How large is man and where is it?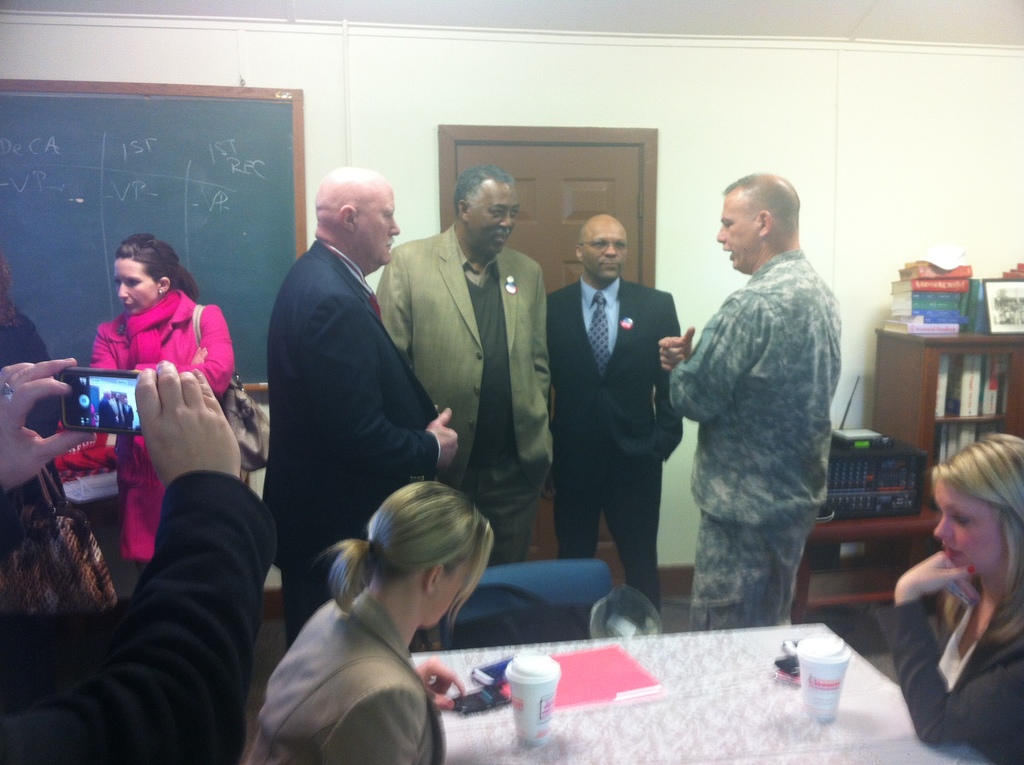
Bounding box: left=122, top=391, right=137, bottom=426.
